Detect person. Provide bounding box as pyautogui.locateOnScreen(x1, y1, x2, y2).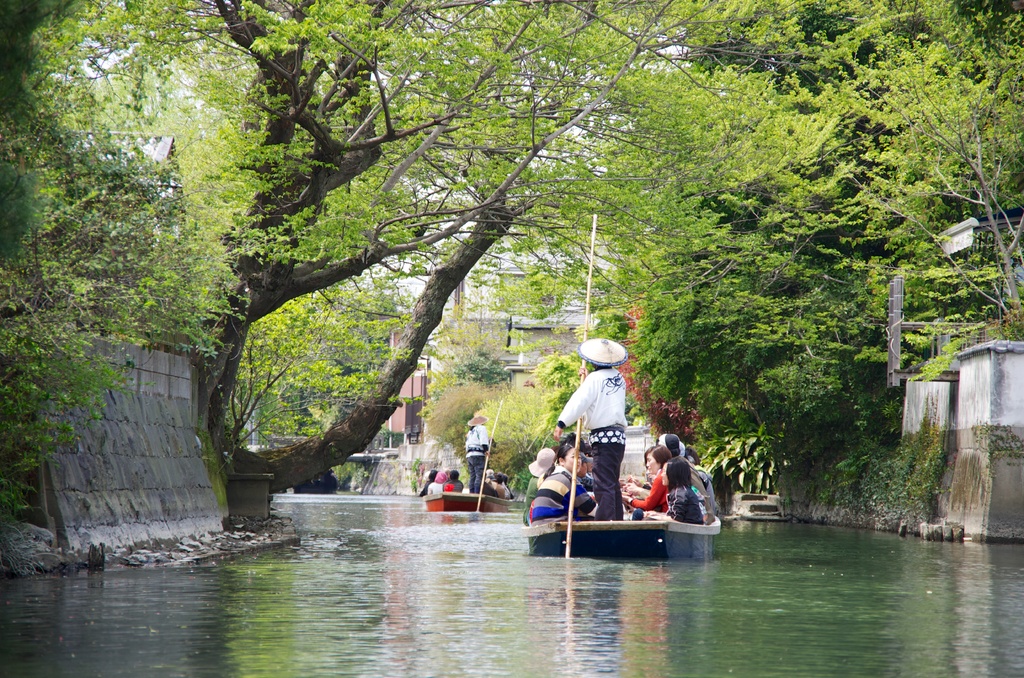
pyautogui.locateOnScreen(657, 433, 685, 458).
